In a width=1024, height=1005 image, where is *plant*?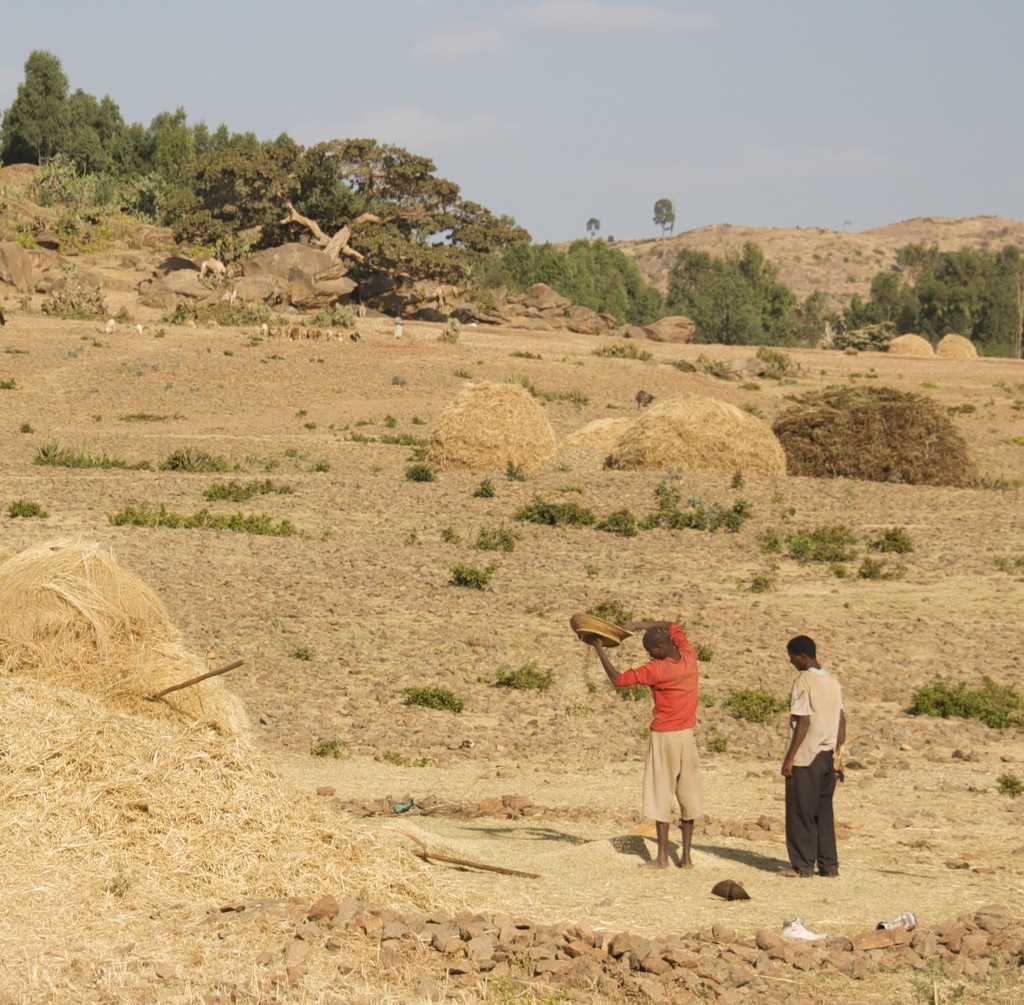
rect(344, 431, 373, 443).
